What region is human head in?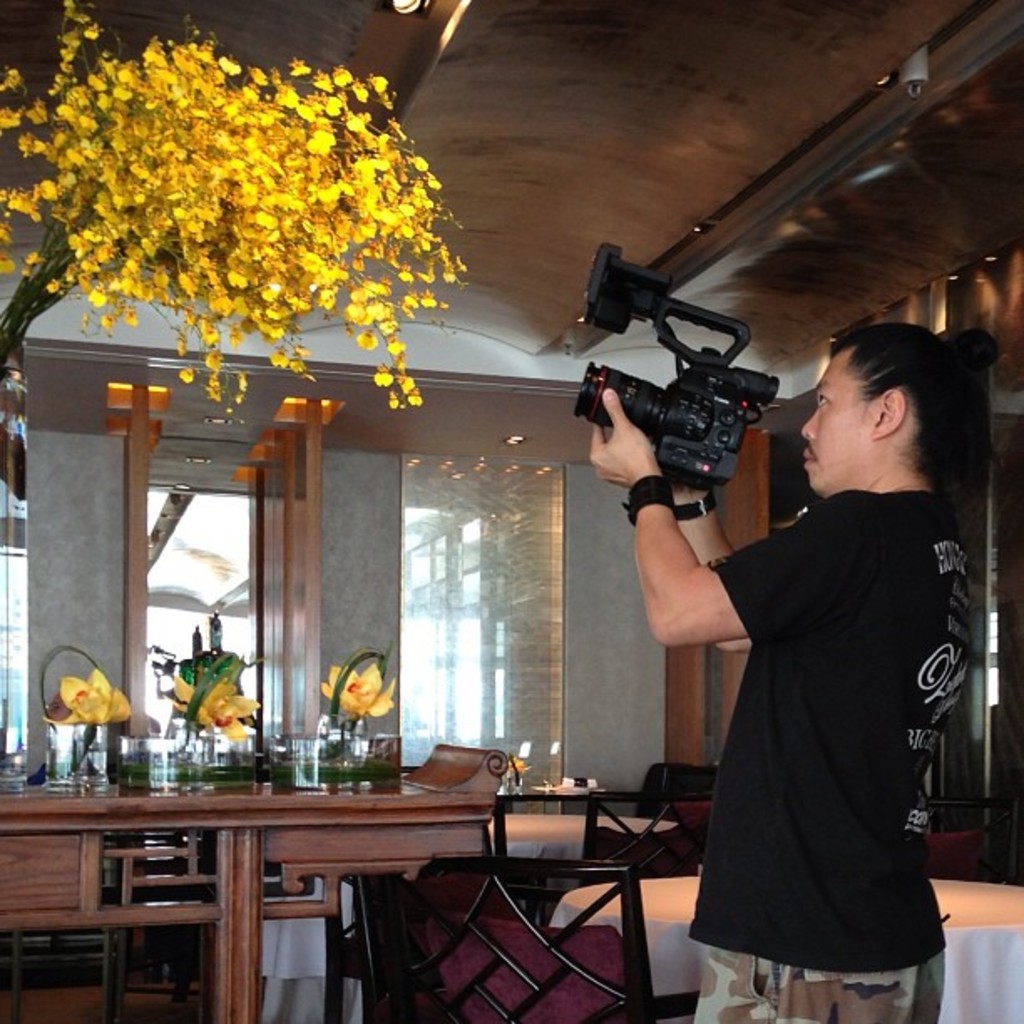
{"left": 812, "top": 323, "right": 987, "bottom": 515}.
